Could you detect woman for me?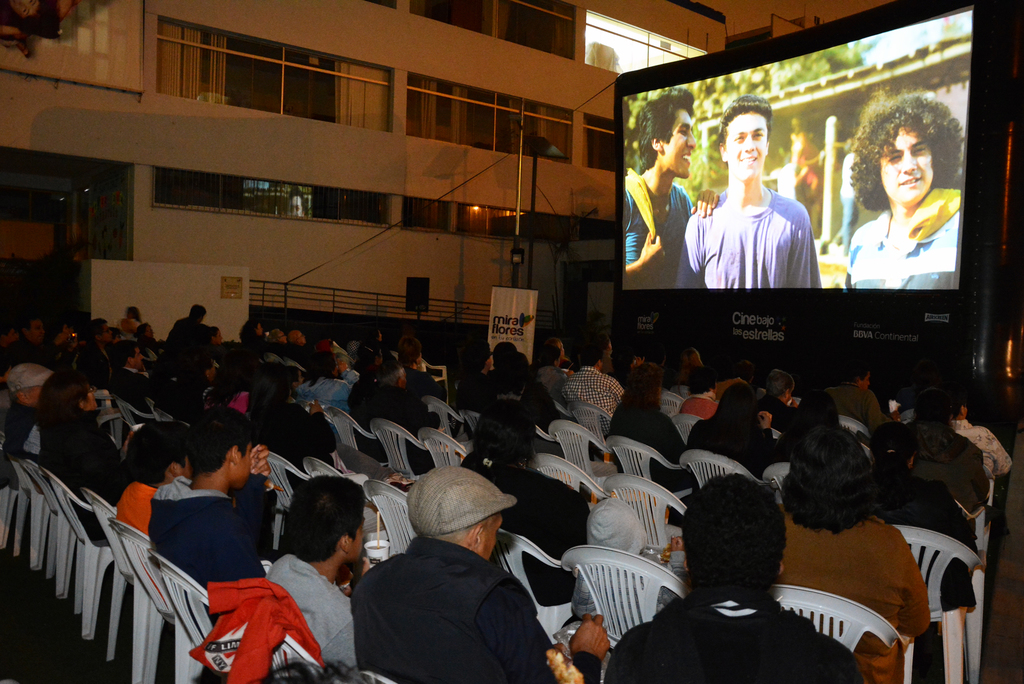
Detection result: x1=243 y1=359 x2=419 y2=492.
